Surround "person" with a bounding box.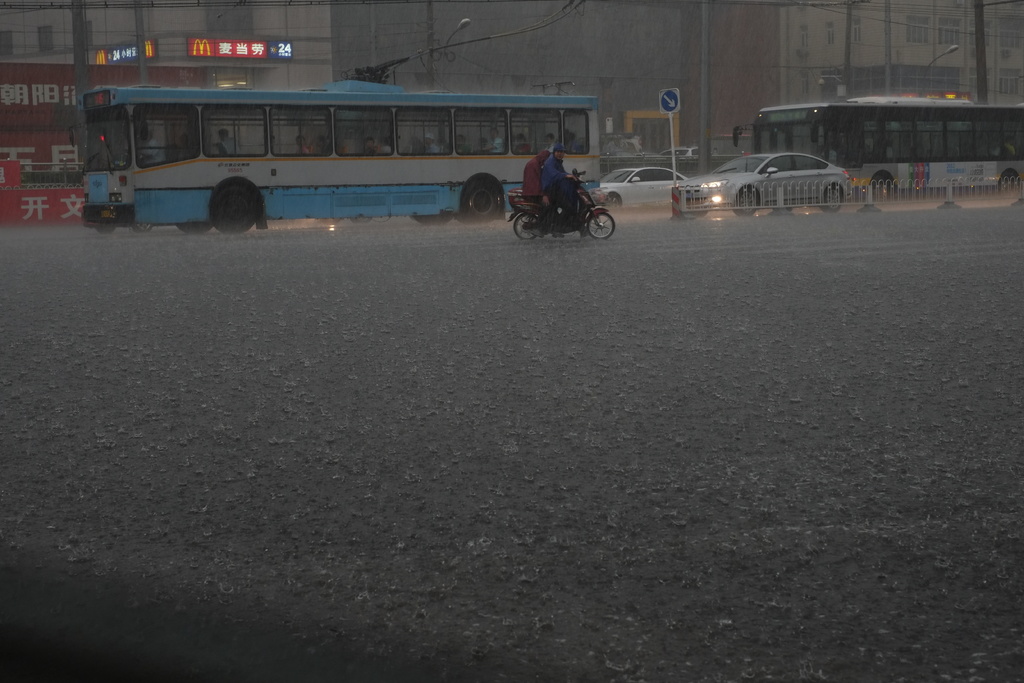
box(524, 145, 552, 222).
